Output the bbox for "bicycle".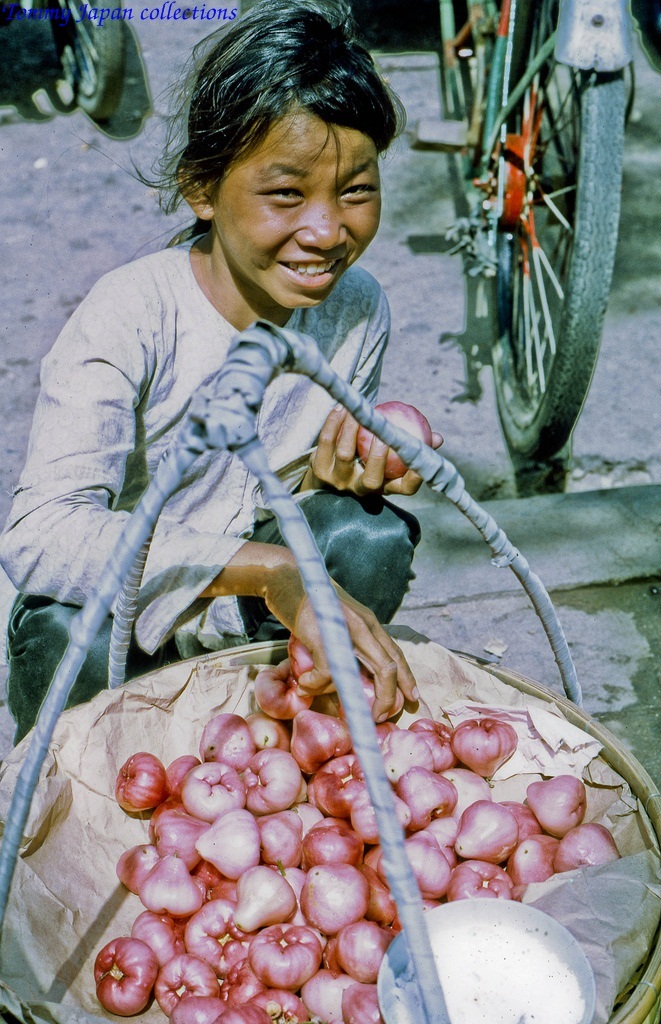
select_region(443, 0, 630, 449).
